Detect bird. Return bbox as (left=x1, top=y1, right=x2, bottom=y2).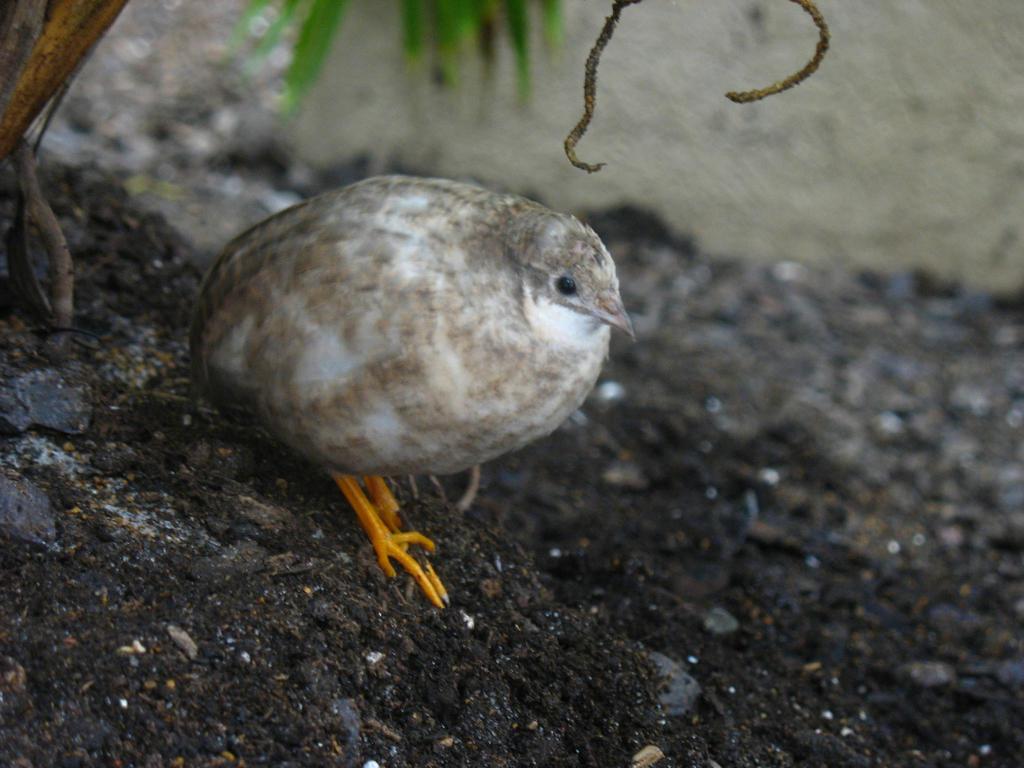
(left=169, top=184, right=621, bottom=603).
